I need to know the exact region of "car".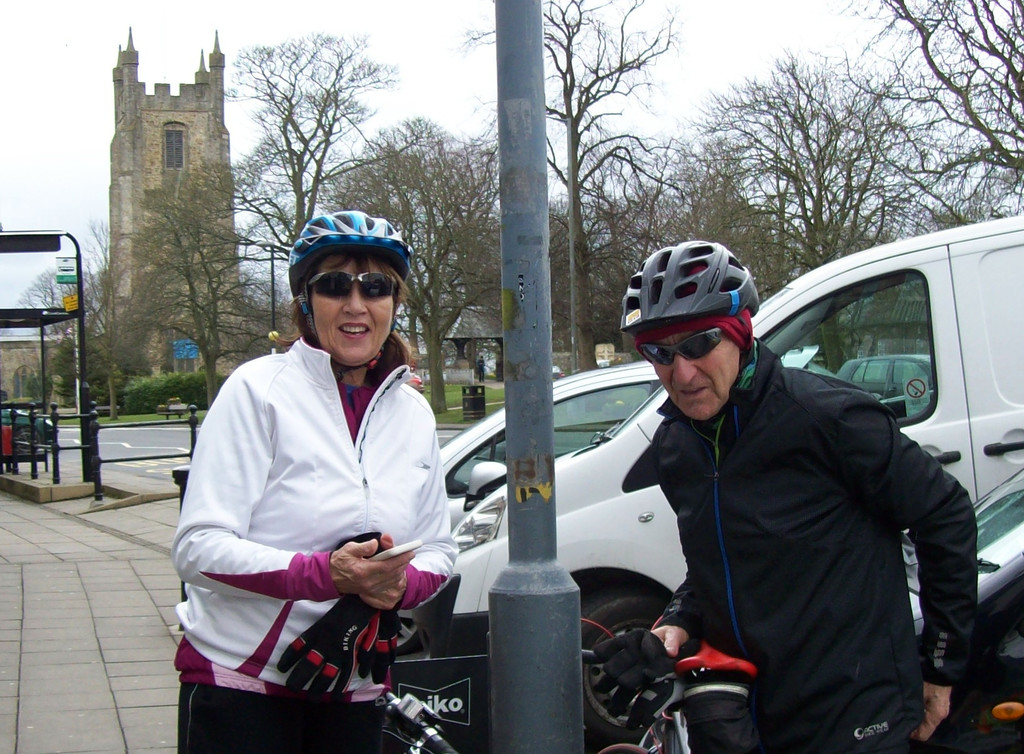
Region: x1=436 y1=351 x2=851 y2=525.
